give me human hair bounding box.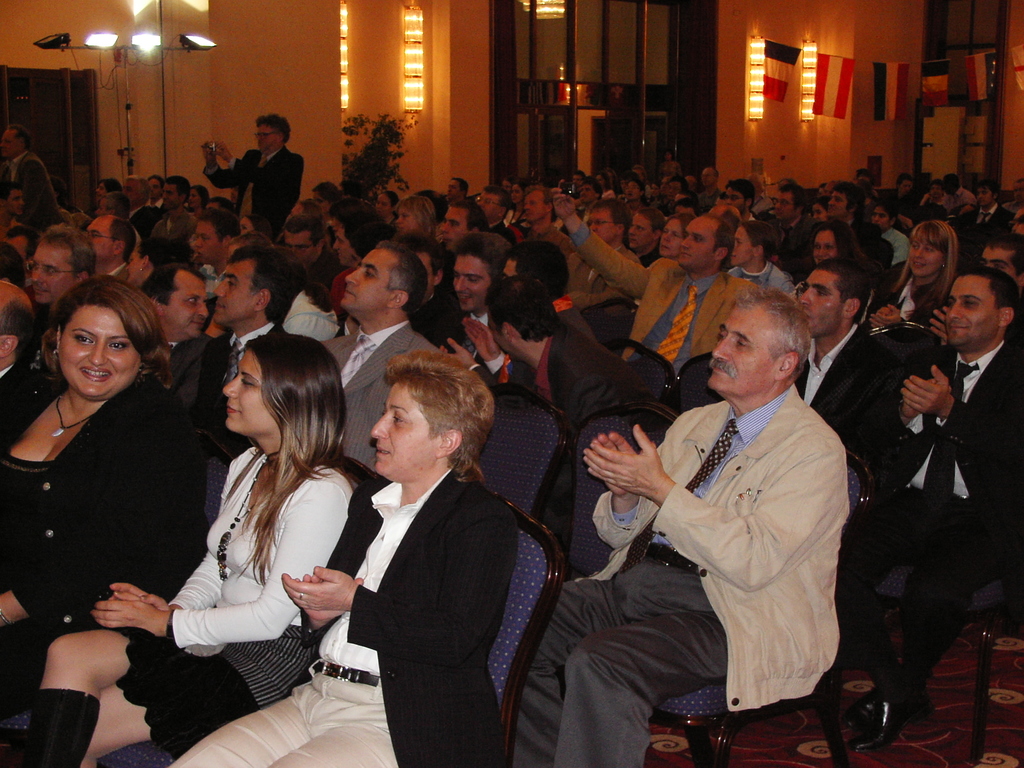
(398,198,438,239).
